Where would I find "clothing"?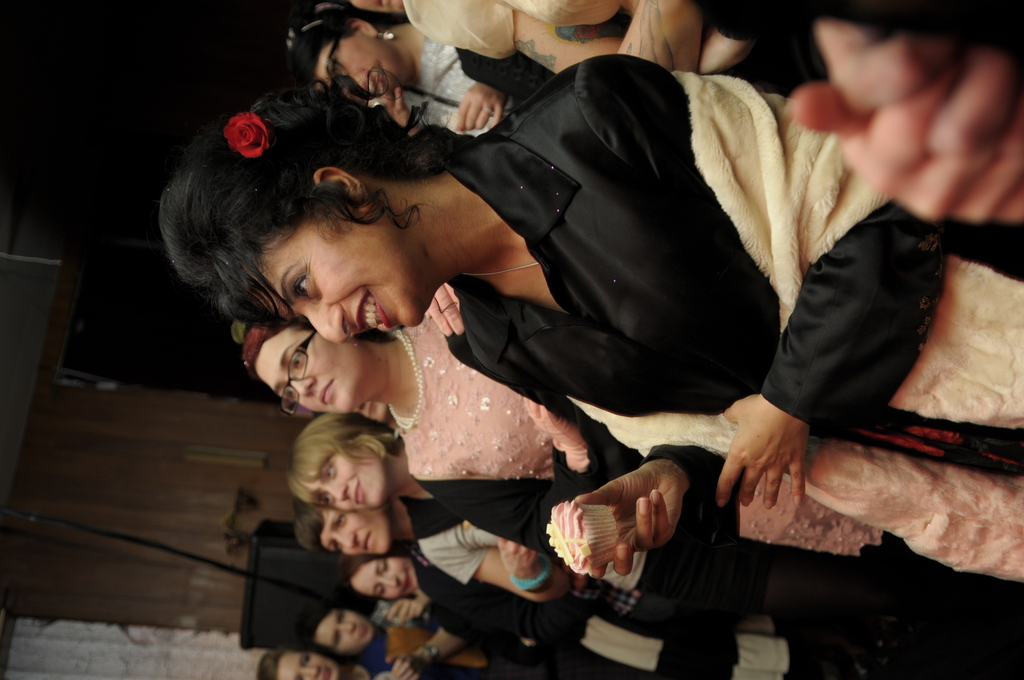
At pyautogui.locateOnScreen(394, 327, 1023, 550).
